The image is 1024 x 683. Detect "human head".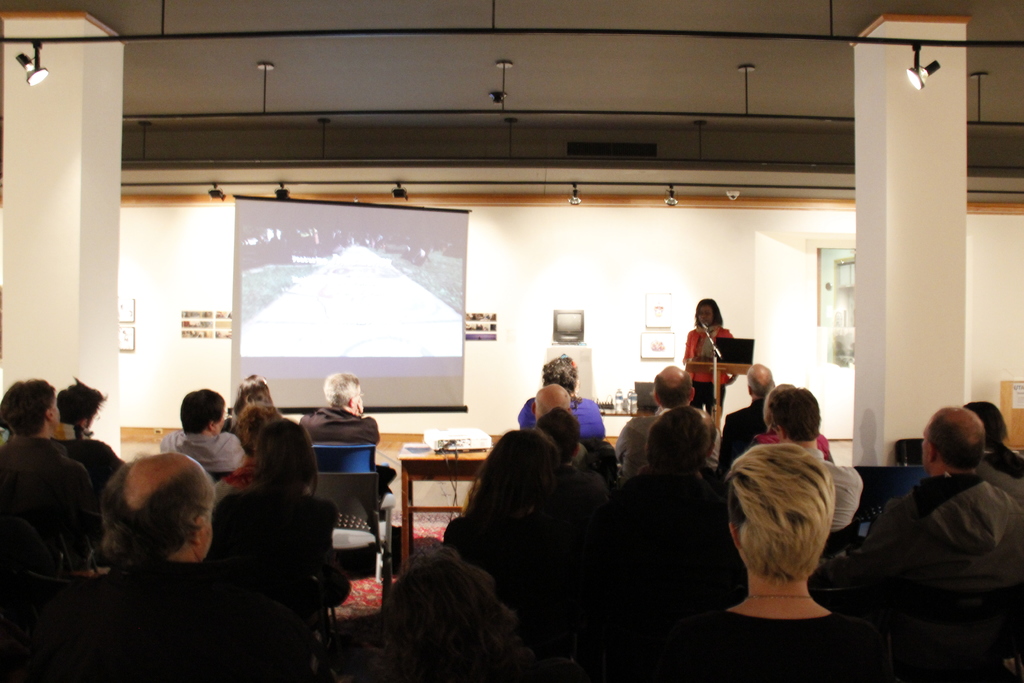
Detection: box(922, 407, 985, 473).
